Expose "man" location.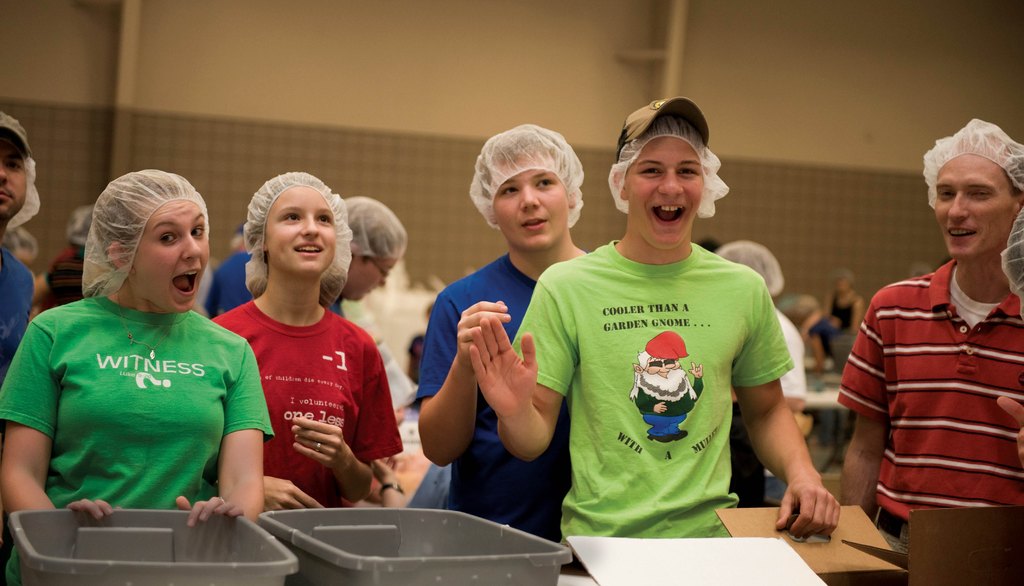
Exposed at <region>0, 111, 44, 382</region>.
